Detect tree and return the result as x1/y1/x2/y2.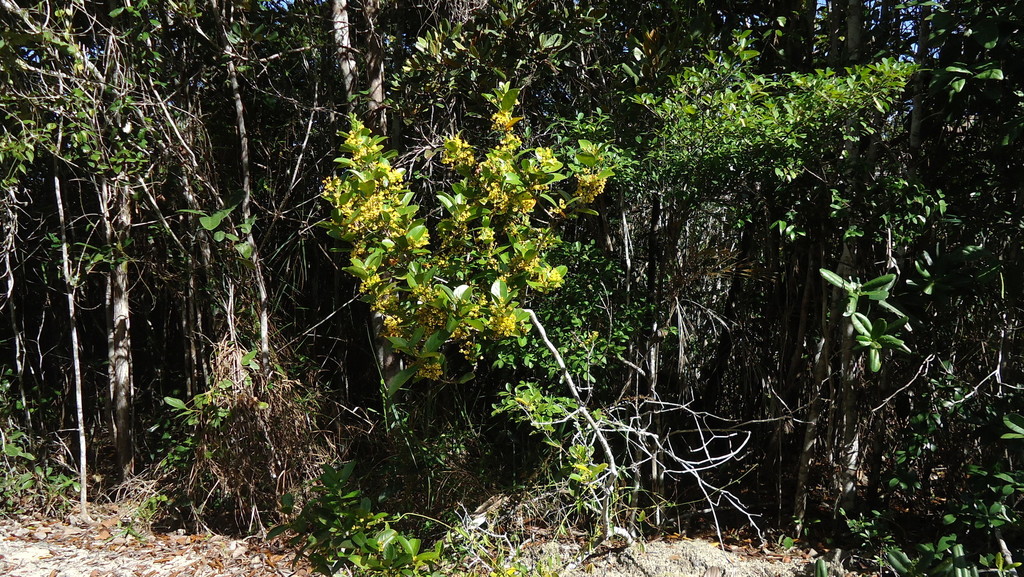
328/0/389/145.
